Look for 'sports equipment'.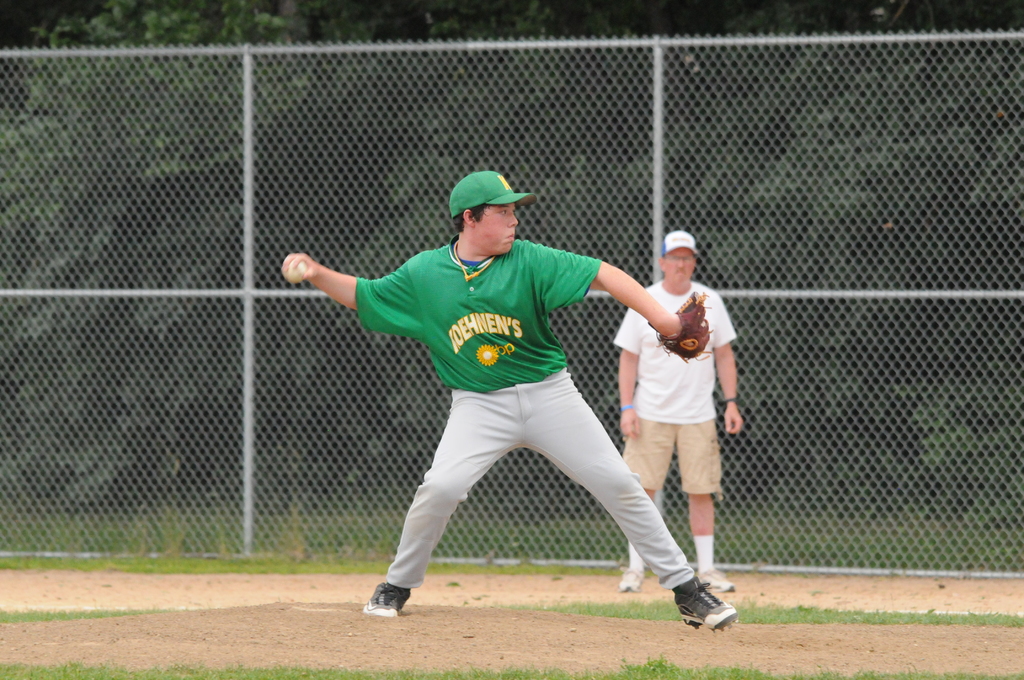
Found: (left=670, top=575, right=740, bottom=631).
